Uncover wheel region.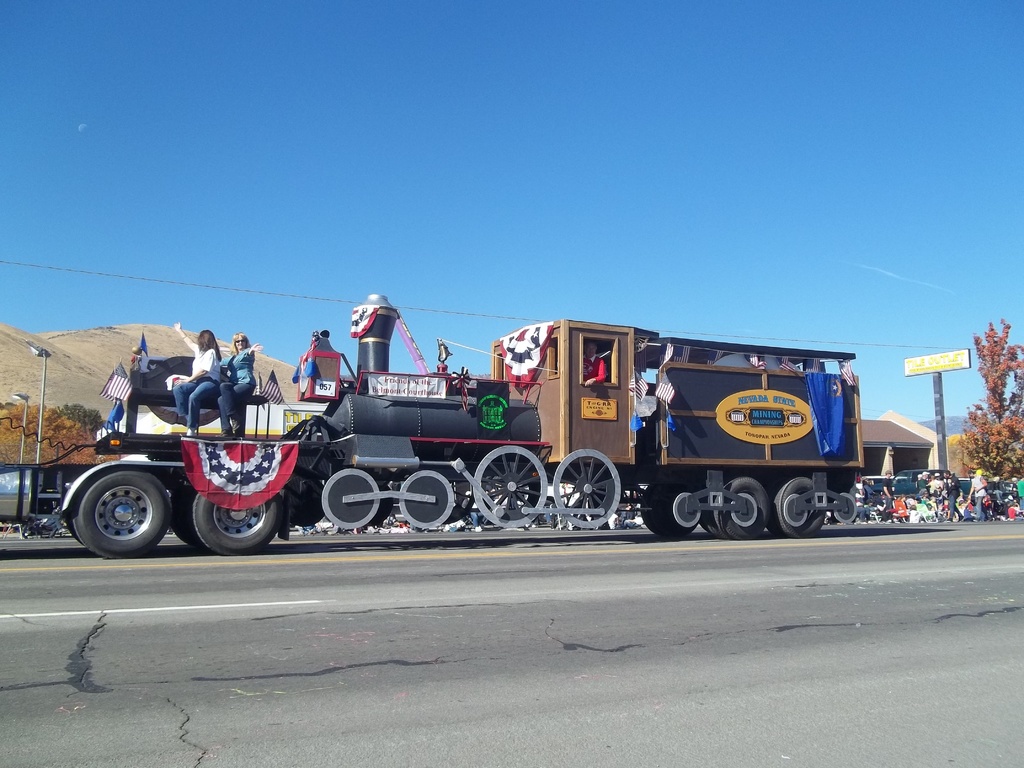
Uncovered: l=552, t=450, r=619, b=524.
